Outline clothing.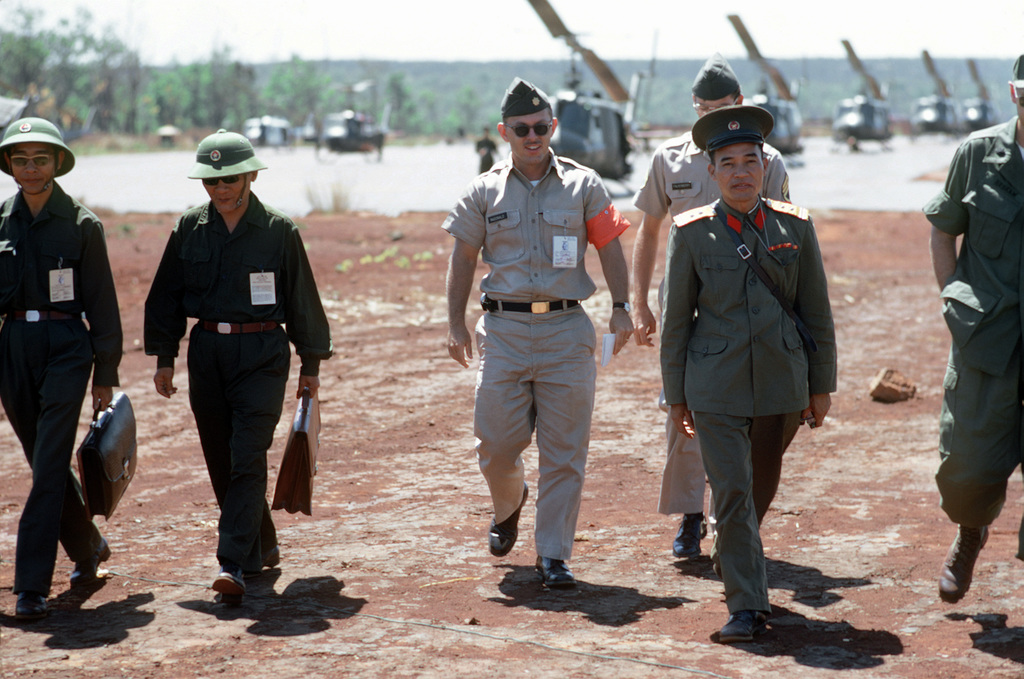
Outline: <box>130,189,336,571</box>.
